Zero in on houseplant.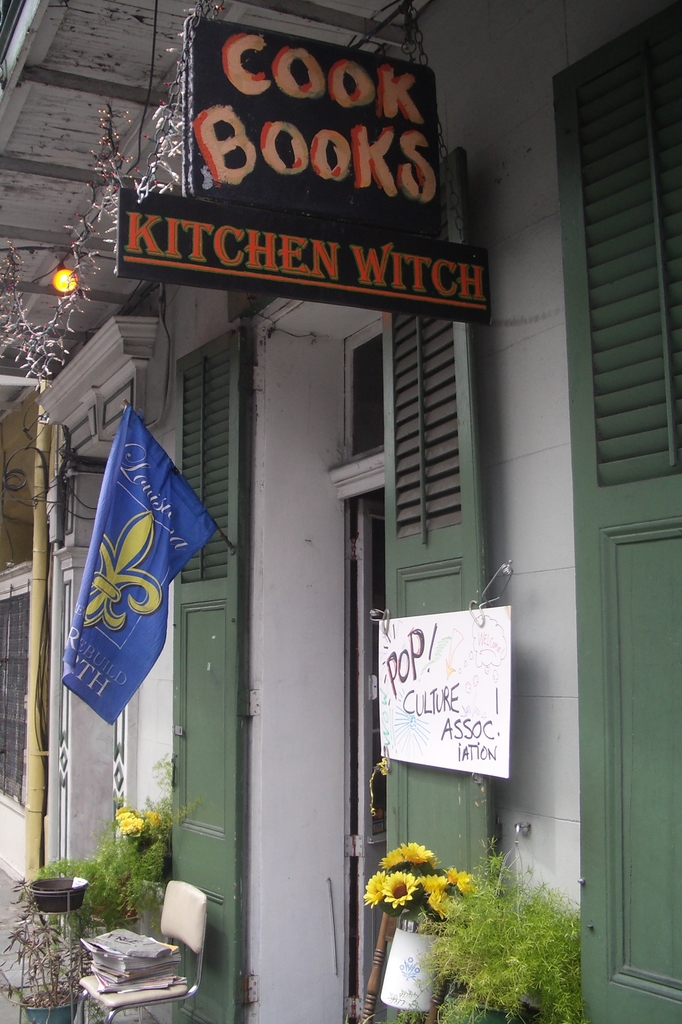
Zeroed in: x1=0, y1=772, x2=175, y2=1014.
